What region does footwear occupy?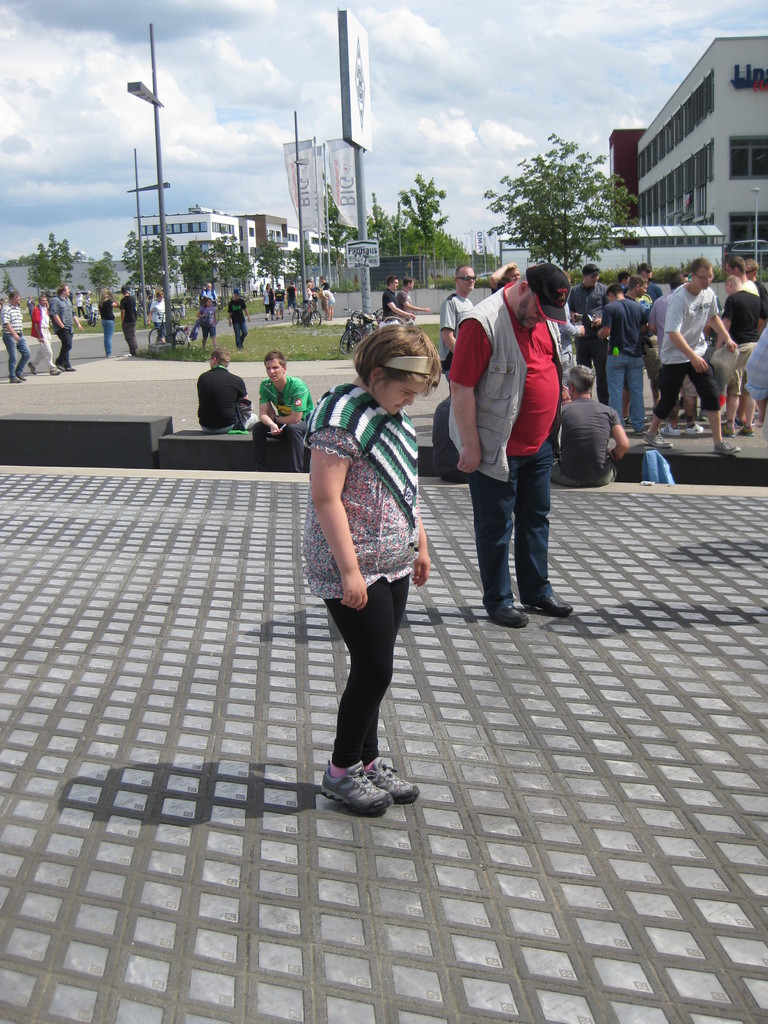
(x1=522, y1=599, x2=568, y2=616).
